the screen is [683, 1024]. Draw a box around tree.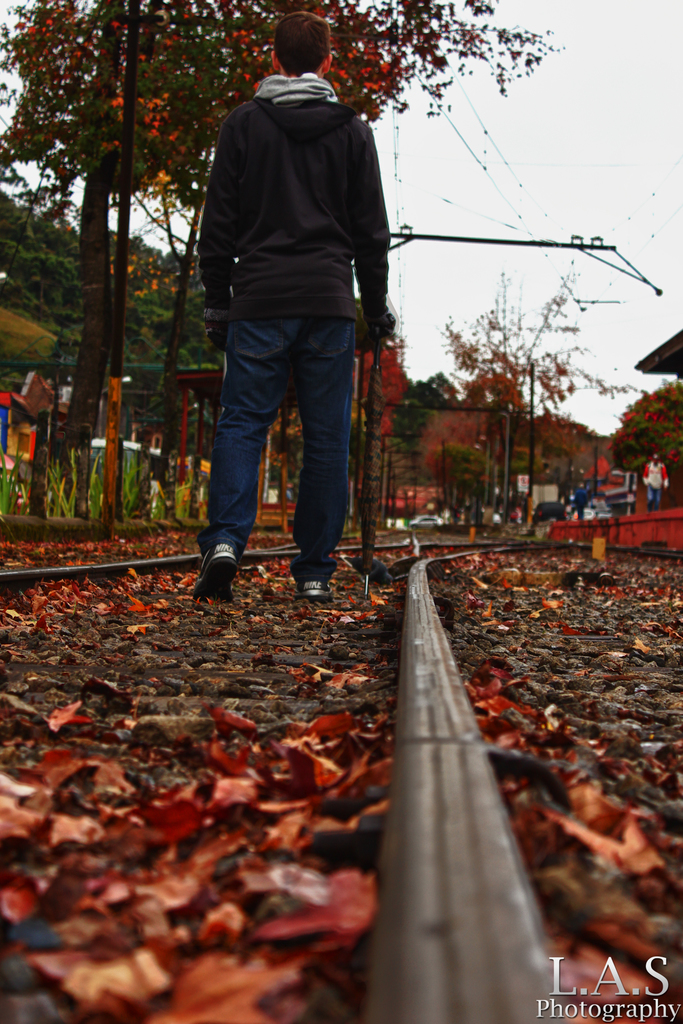
detection(430, 239, 612, 490).
